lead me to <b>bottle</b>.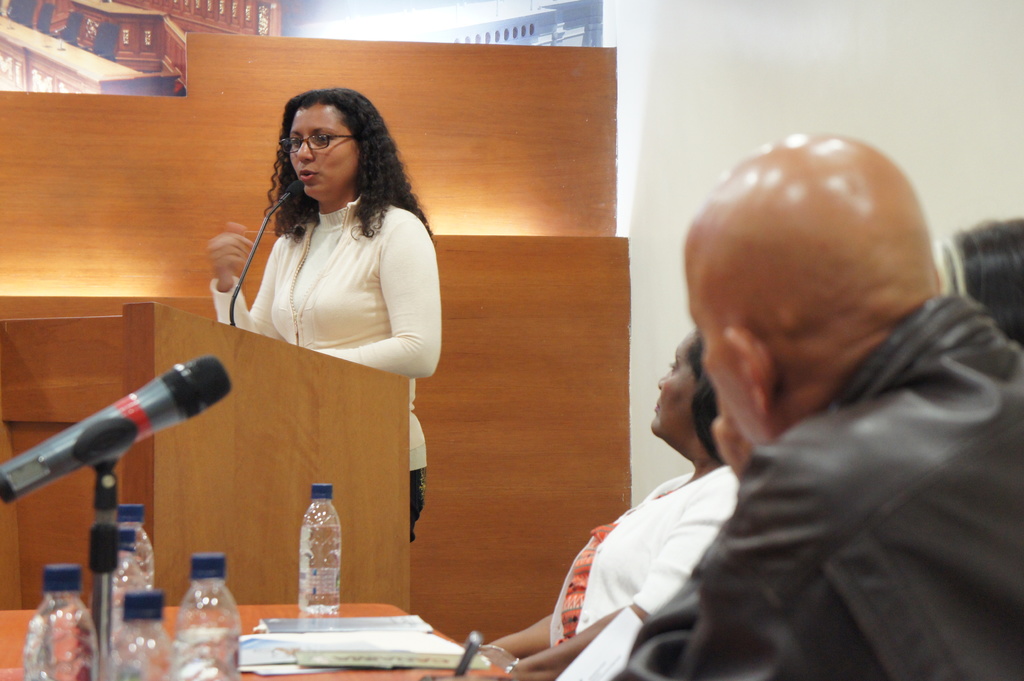
Lead to select_region(97, 503, 159, 661).
